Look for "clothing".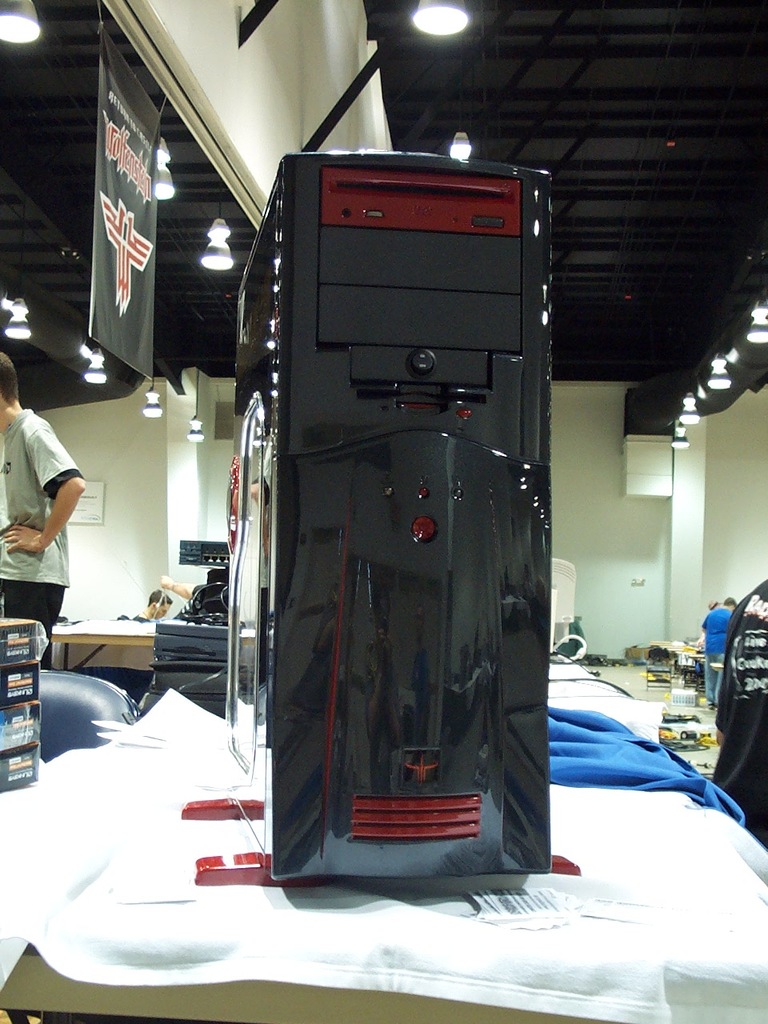
Found: {"left": 10, "top": 420, "right": 86, "bottom": 597}.
